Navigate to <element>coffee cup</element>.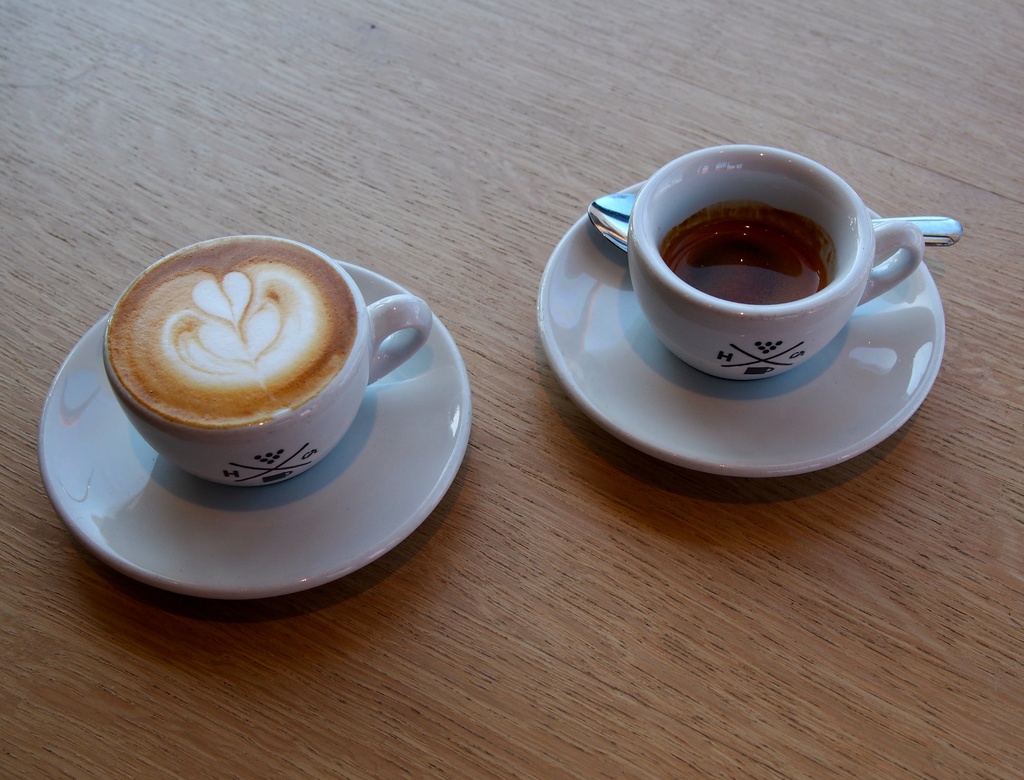
Navigation target: crop(634, 146, 918, 397).
